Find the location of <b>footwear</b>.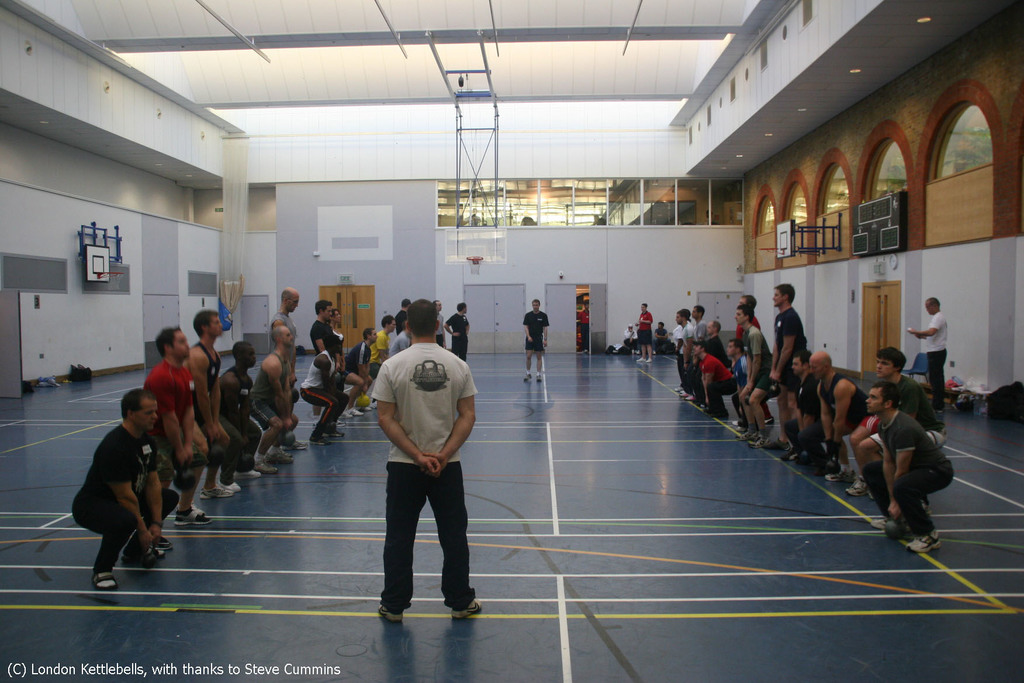
Location: (904,527,942,555).
